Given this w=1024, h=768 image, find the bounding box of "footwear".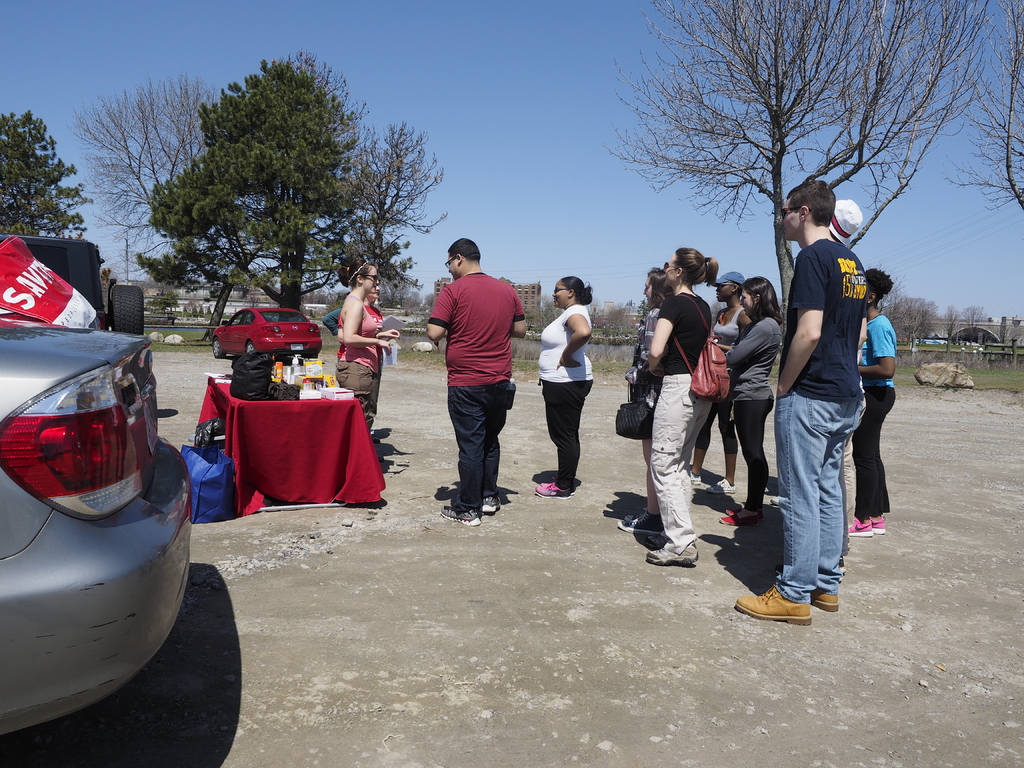
box(810, 587, 838, 611).
